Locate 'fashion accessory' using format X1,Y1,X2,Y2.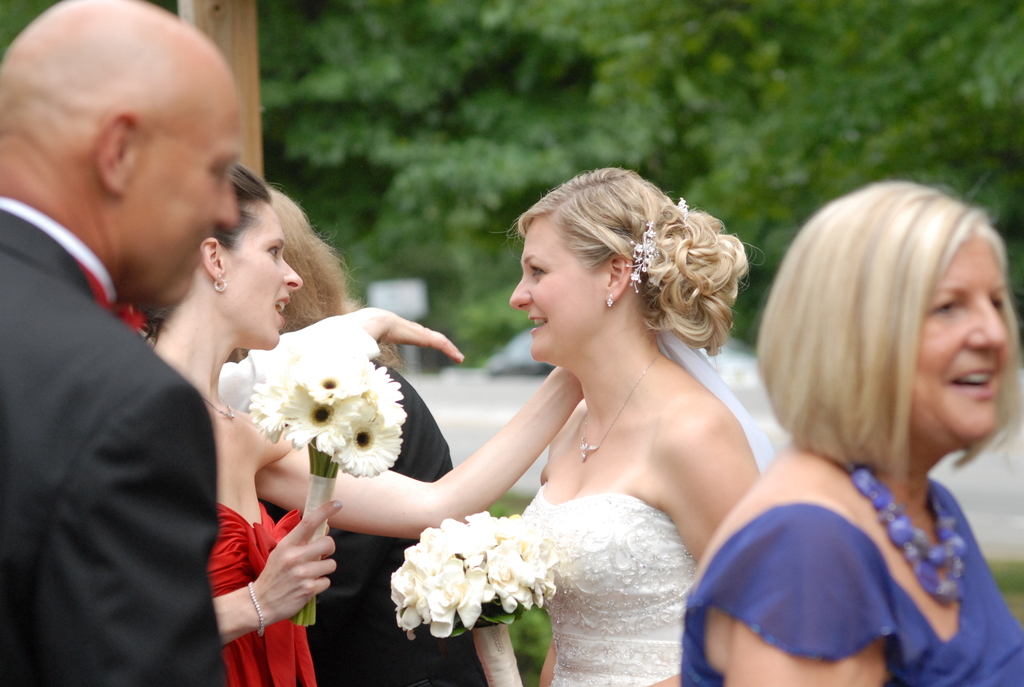
577,347,666,463.
